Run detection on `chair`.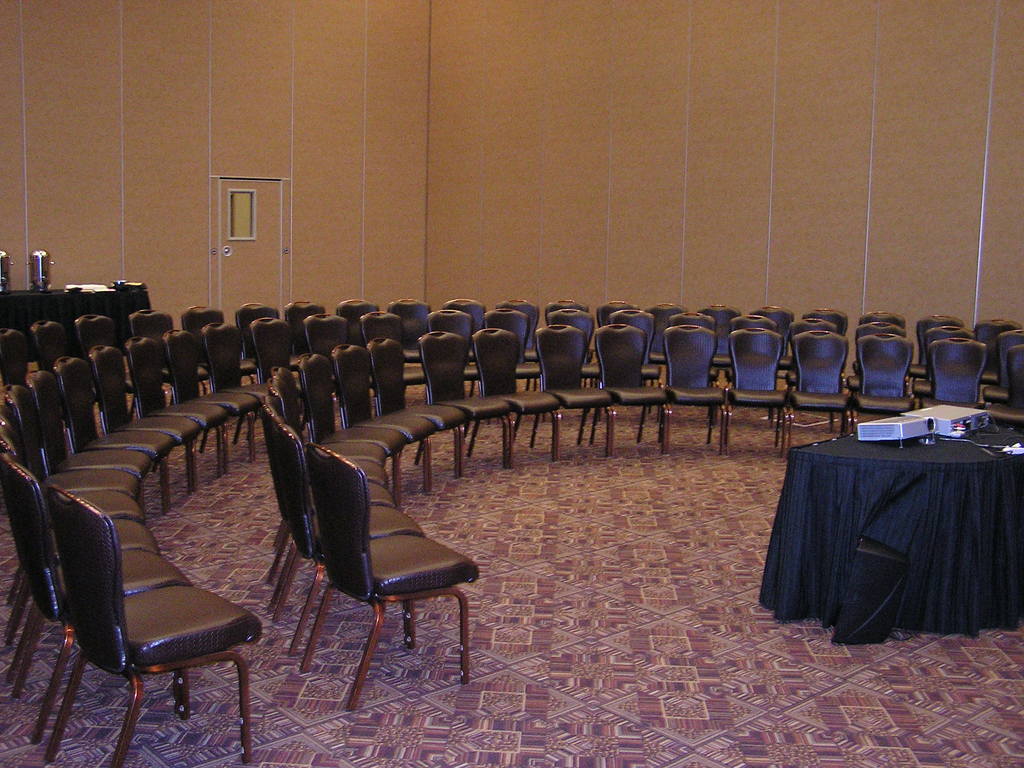
Result: pyautogui.locateOnScreen(282, 296, 328, 346).
